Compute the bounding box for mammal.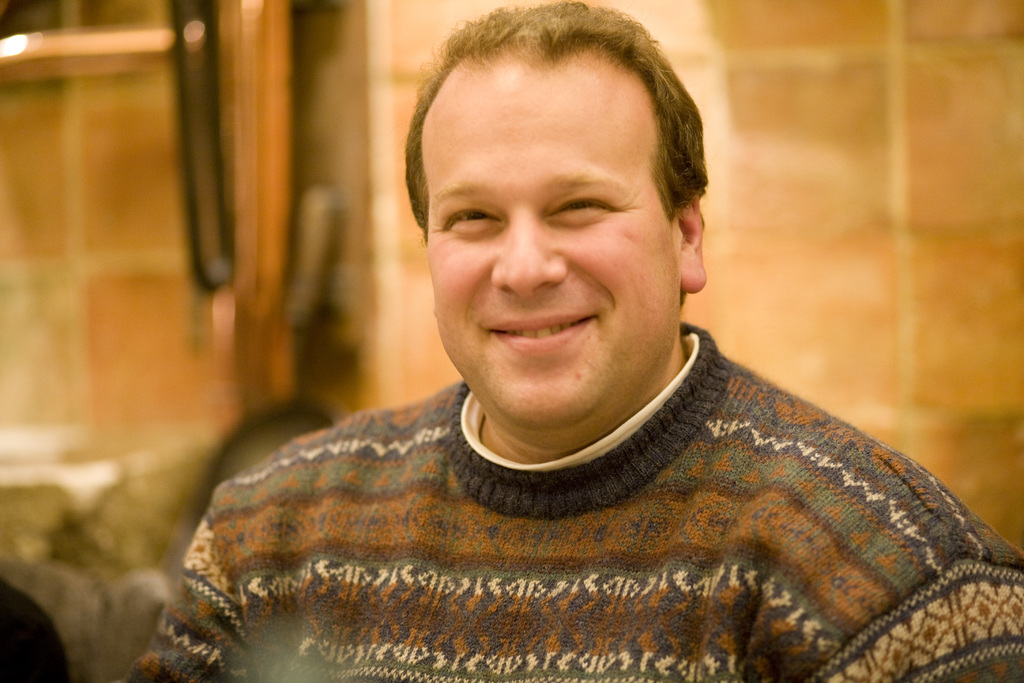
32, 26, 1023, 682.
